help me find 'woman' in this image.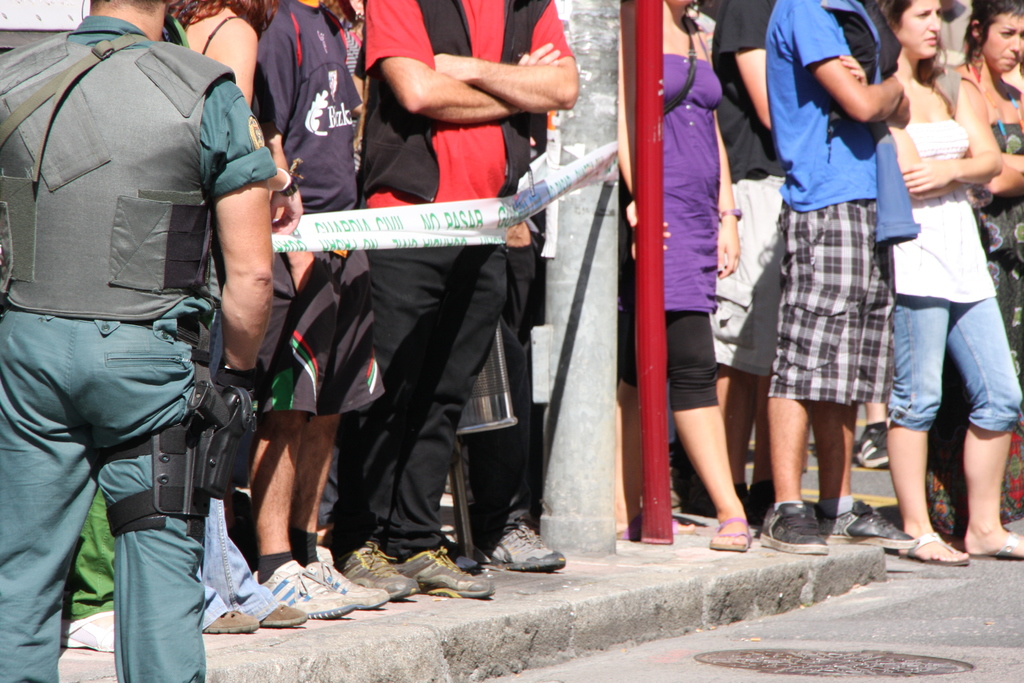
Found it: [x1=162, y1=0, x2=282, y2=106].
